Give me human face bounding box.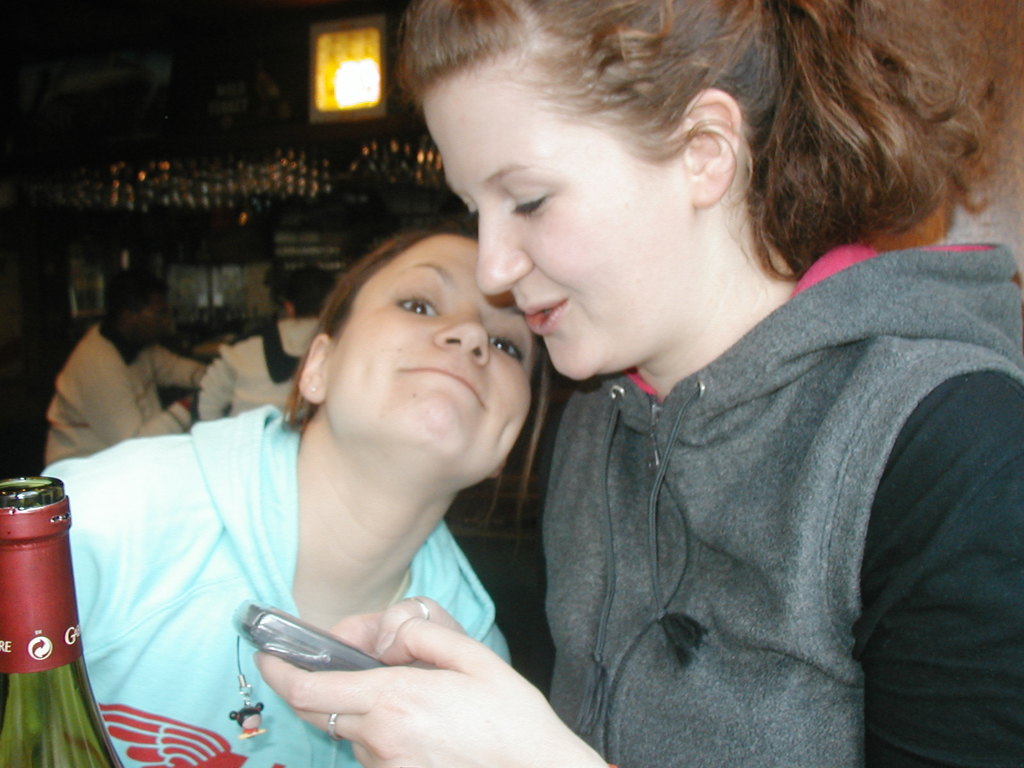
box(415, 54, 694, 385).
